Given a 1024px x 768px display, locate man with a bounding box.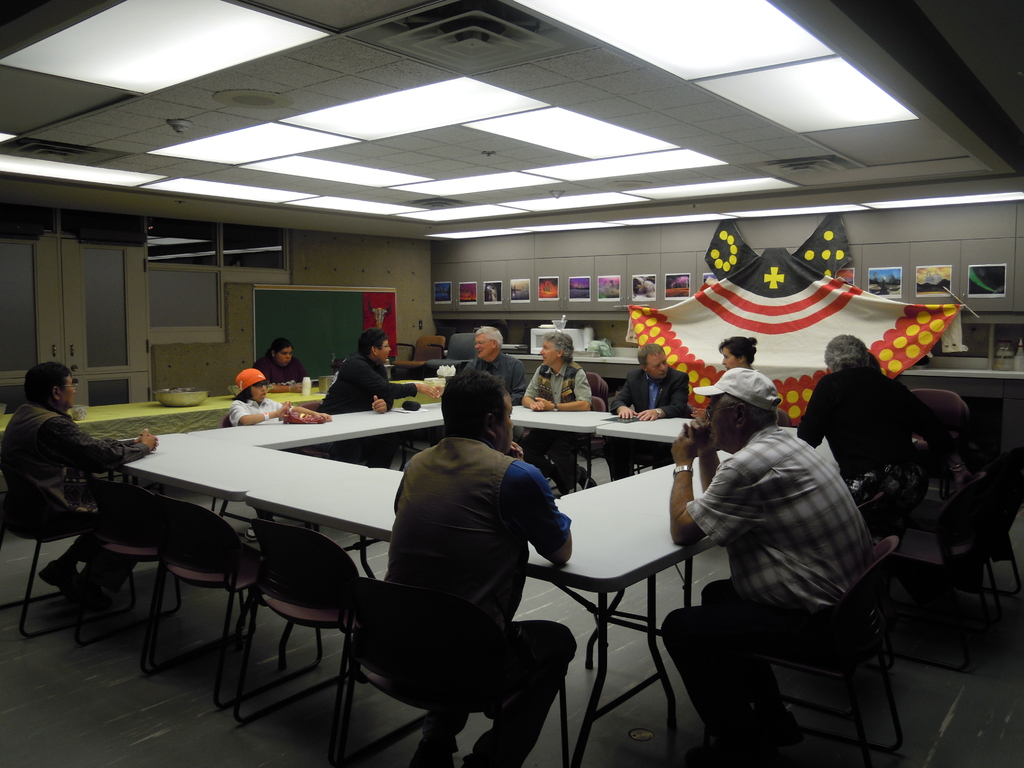
Located: {"left": 1, "top": 364, "right": 156, "bottom": 611}.
